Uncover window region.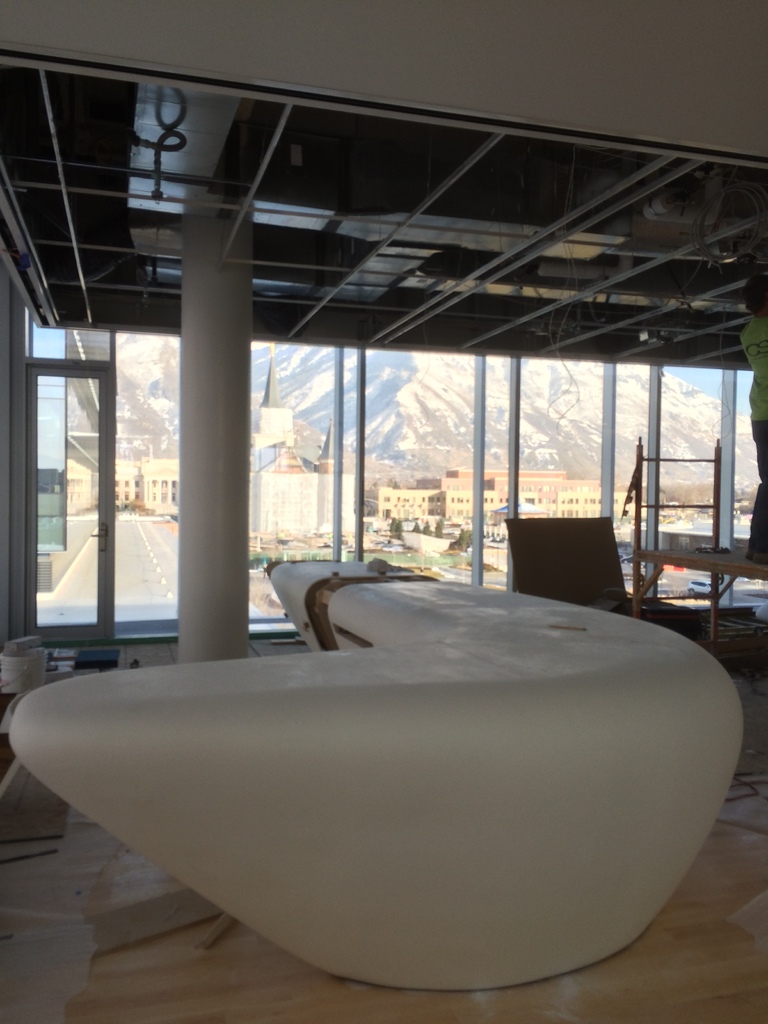
Uncovered: (583,485,589,492).
